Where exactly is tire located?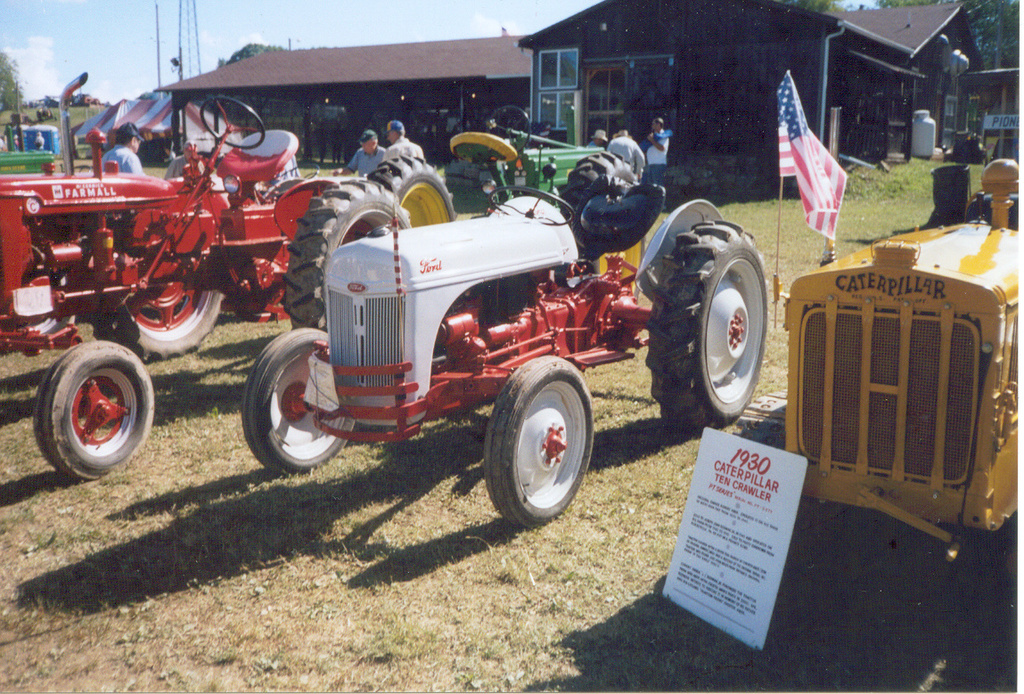
Its bounding box is 805/498/845/518.
